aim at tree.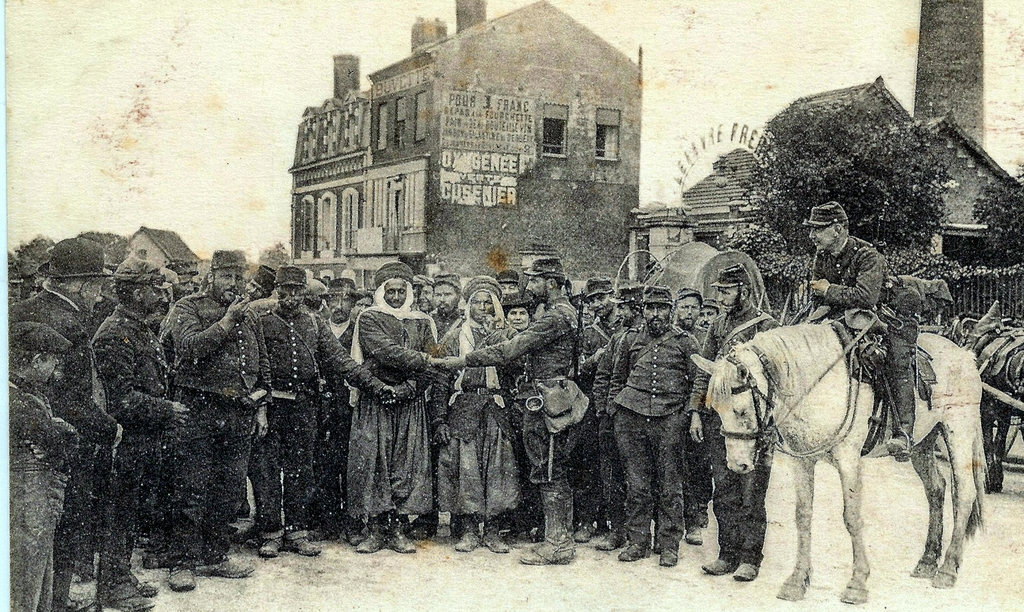
Aimed at {"left": 711, "top": 69, "right": 1010, "bottom": 280}.
